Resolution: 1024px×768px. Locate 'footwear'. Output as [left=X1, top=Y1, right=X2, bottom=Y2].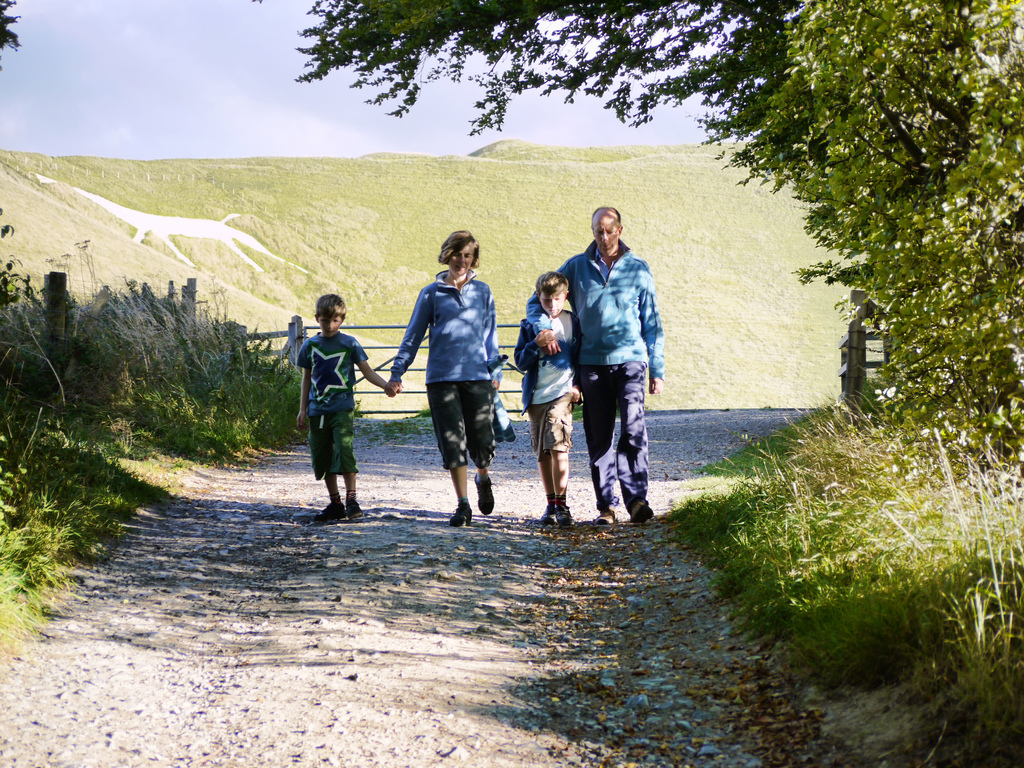
[left=345, top=492, right=365, bottom=519].
